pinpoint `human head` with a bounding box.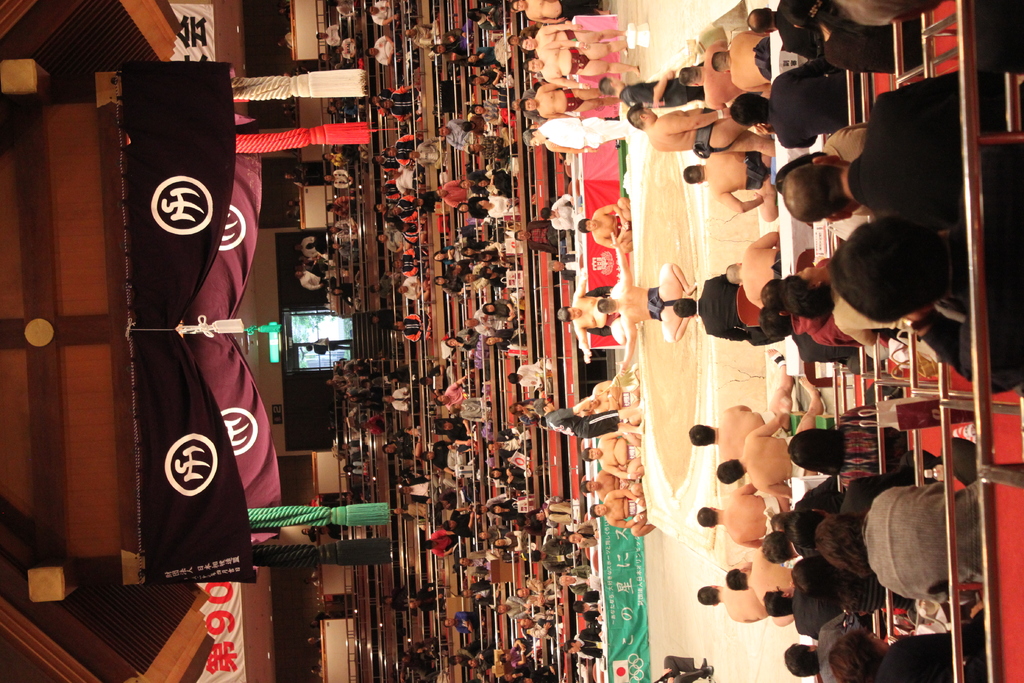
(595,295,618,318).
